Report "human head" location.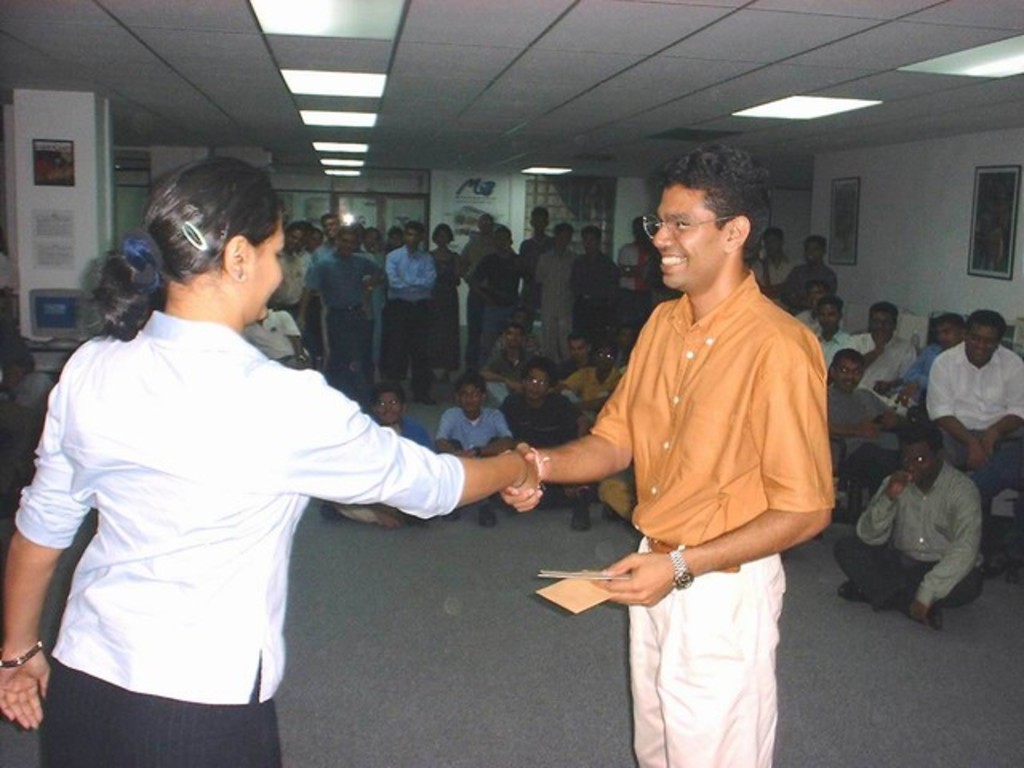
Report: <region>584, 227, 603, 250</region>.
